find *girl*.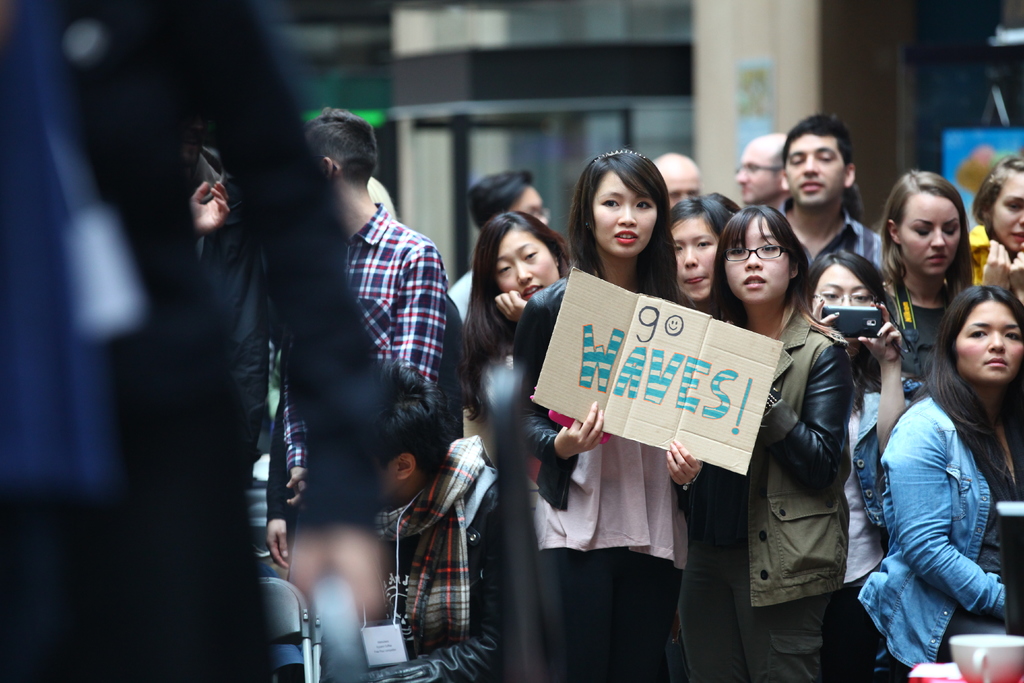
[856,287,1022,670].
